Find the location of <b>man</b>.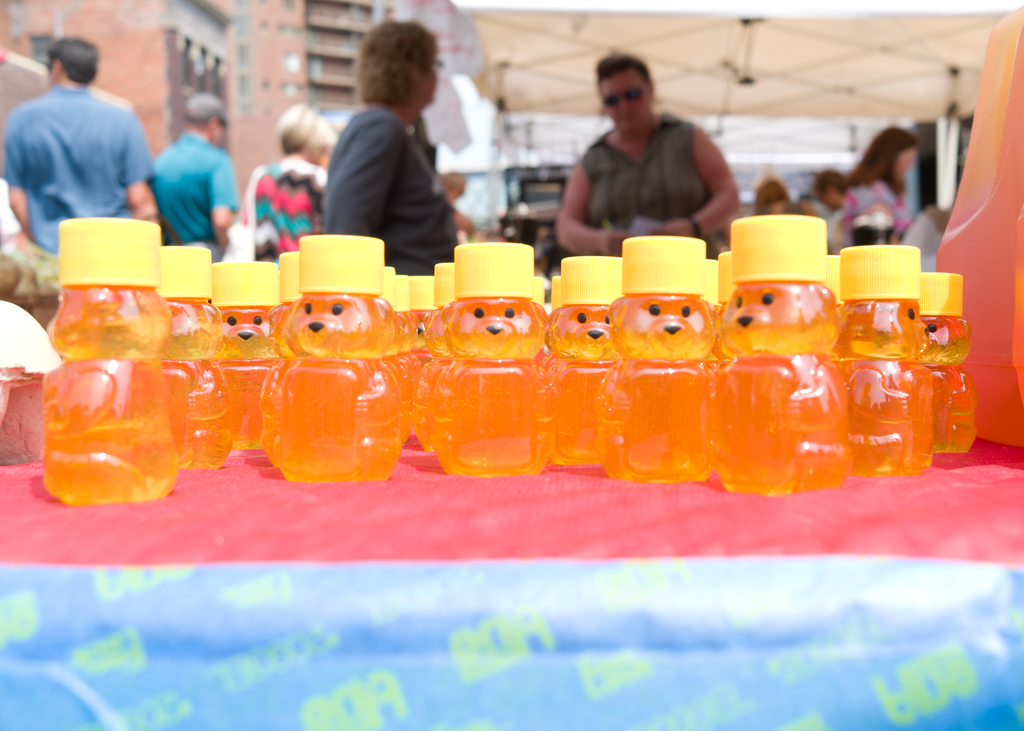
Location: l=152, t=90, r=244, b=262.
